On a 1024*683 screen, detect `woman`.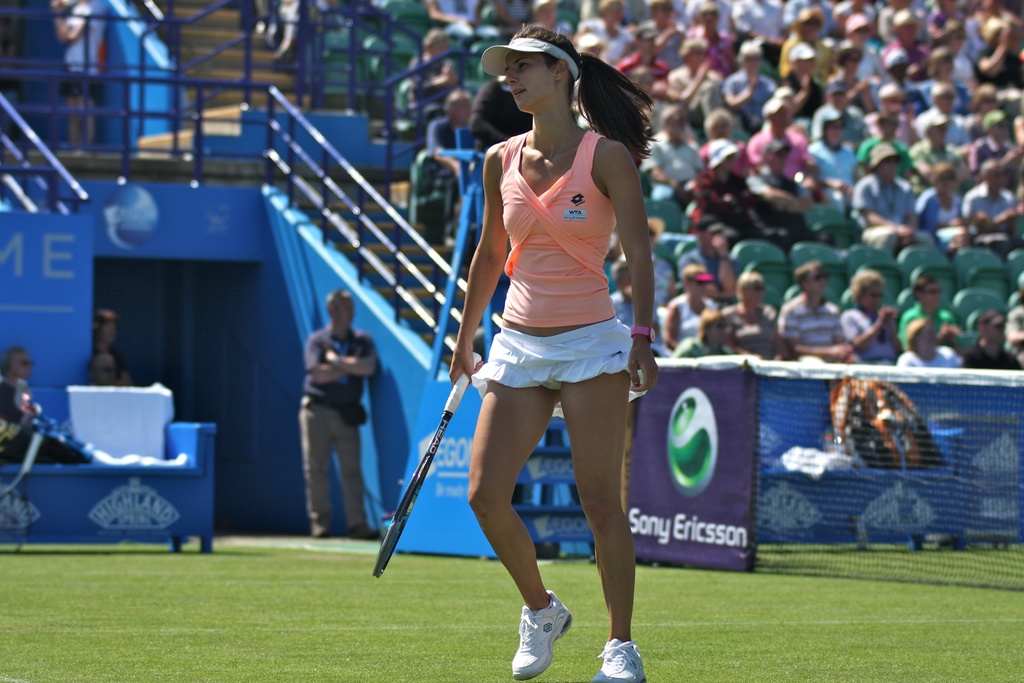
left=810, top=114, right=861, bottom=219.
